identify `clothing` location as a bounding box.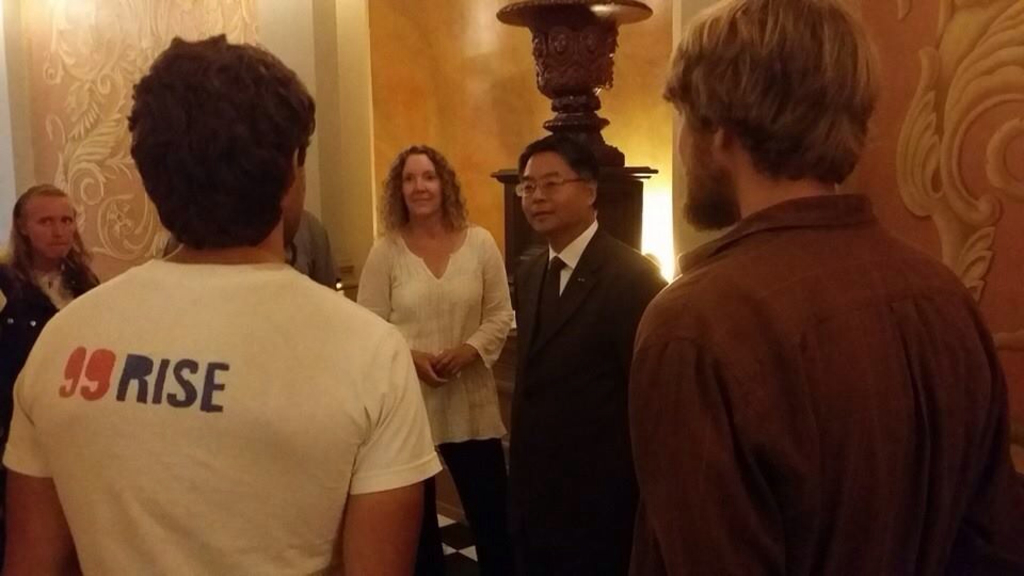
<region>41, 202, 425, 548</region>.
